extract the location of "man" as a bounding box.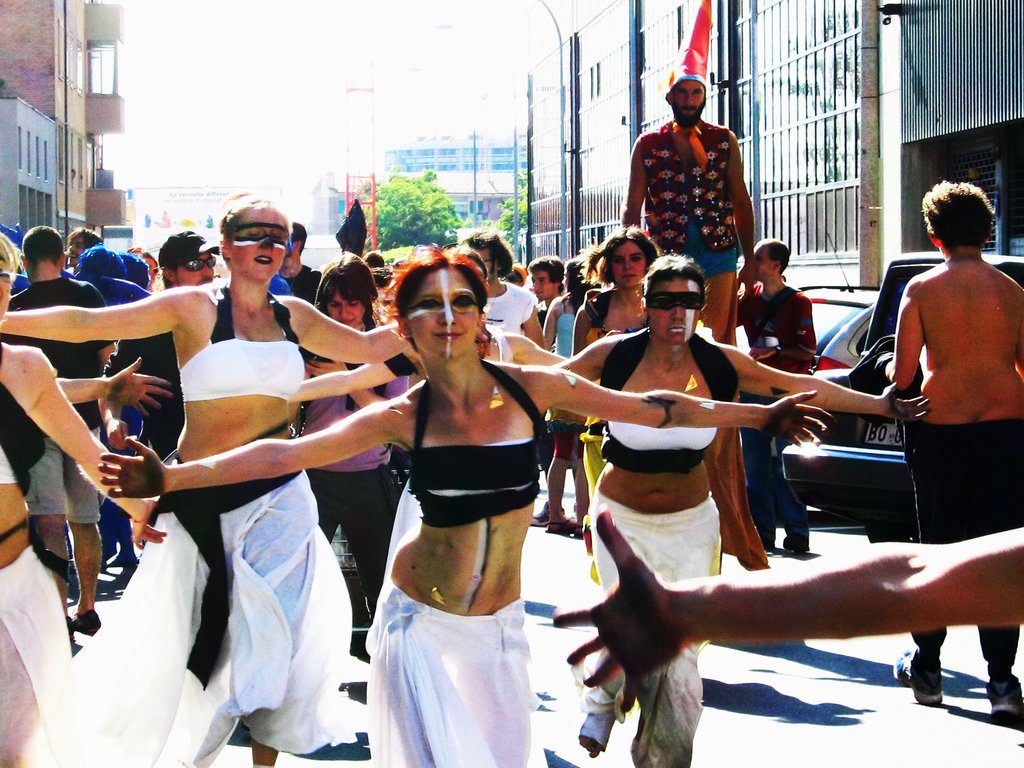
6 225 115 634.
